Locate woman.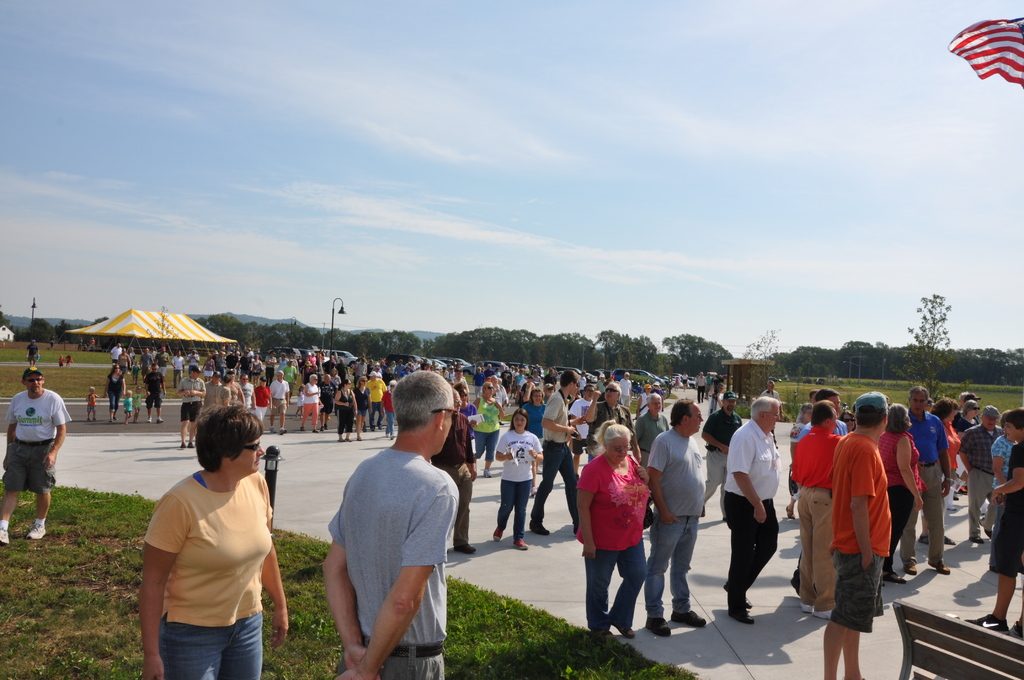
Bounding box: [475,382,506,478].
